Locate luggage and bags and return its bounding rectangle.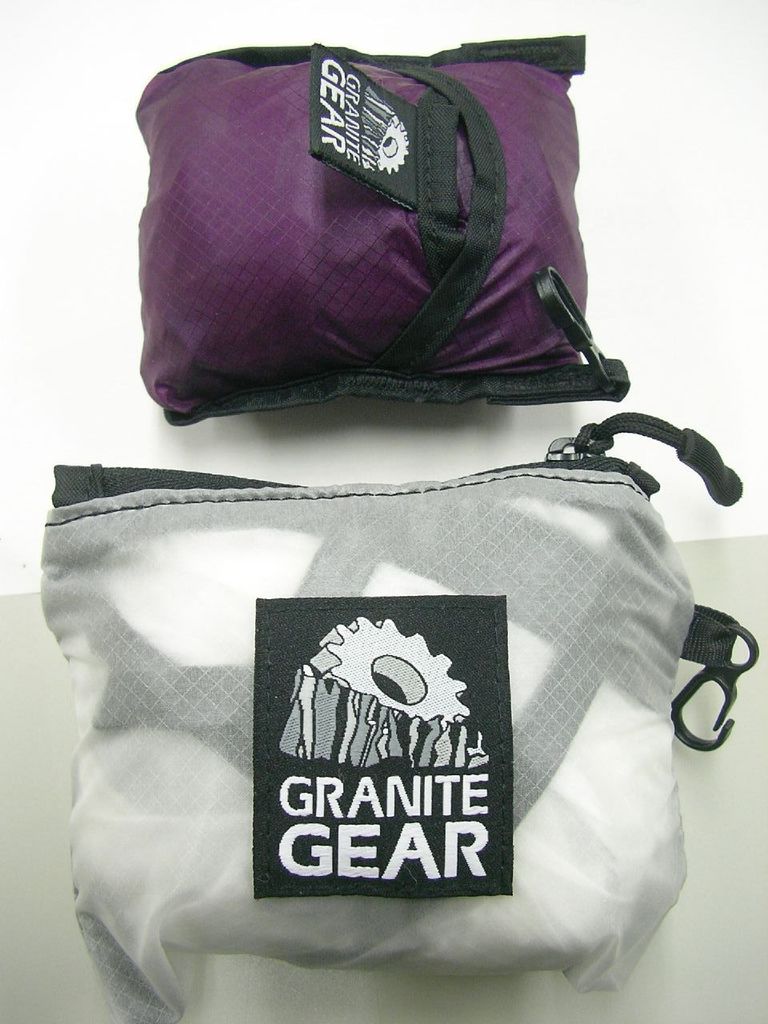
rect(110, 22, 686, 426).
